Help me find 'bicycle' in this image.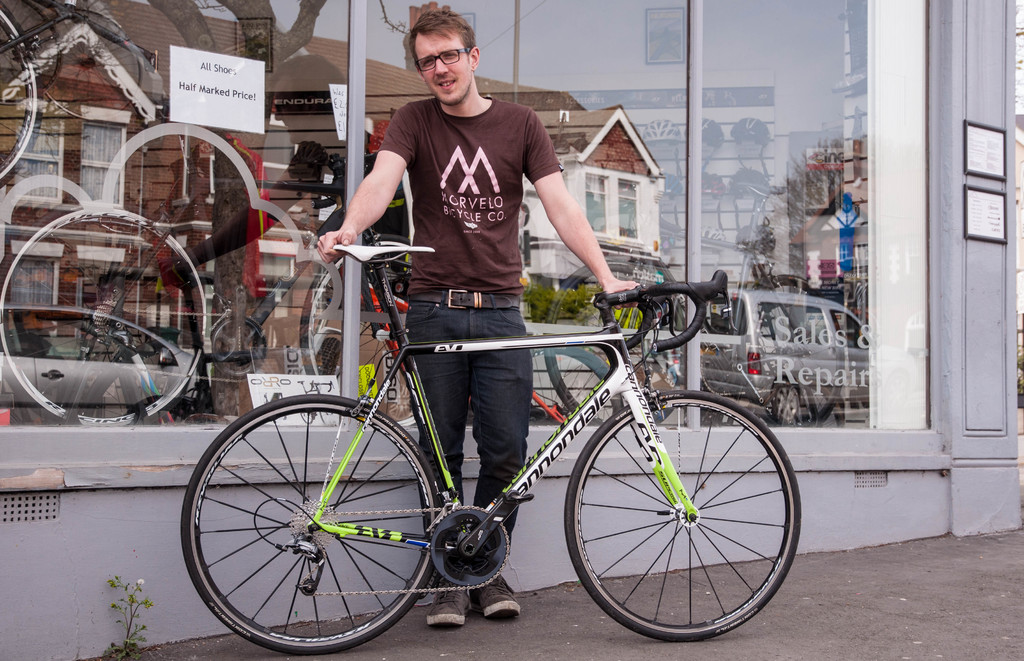
Found it: pyautogui.locateOnScreen(180, 241, 802, 654).
